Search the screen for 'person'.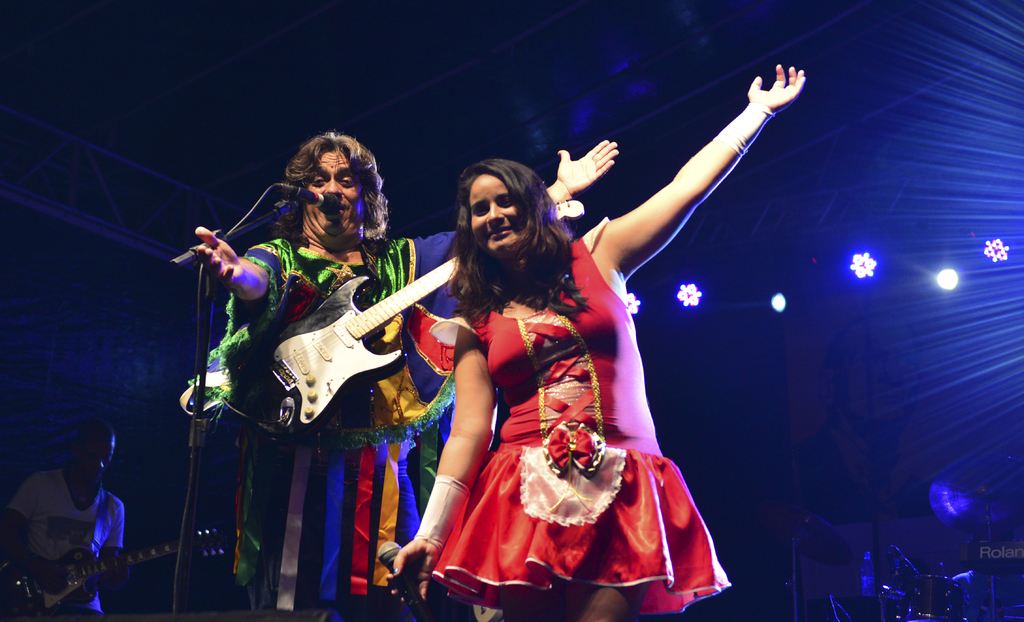
Found at left=194, top=130, right=618, bottom=621.
